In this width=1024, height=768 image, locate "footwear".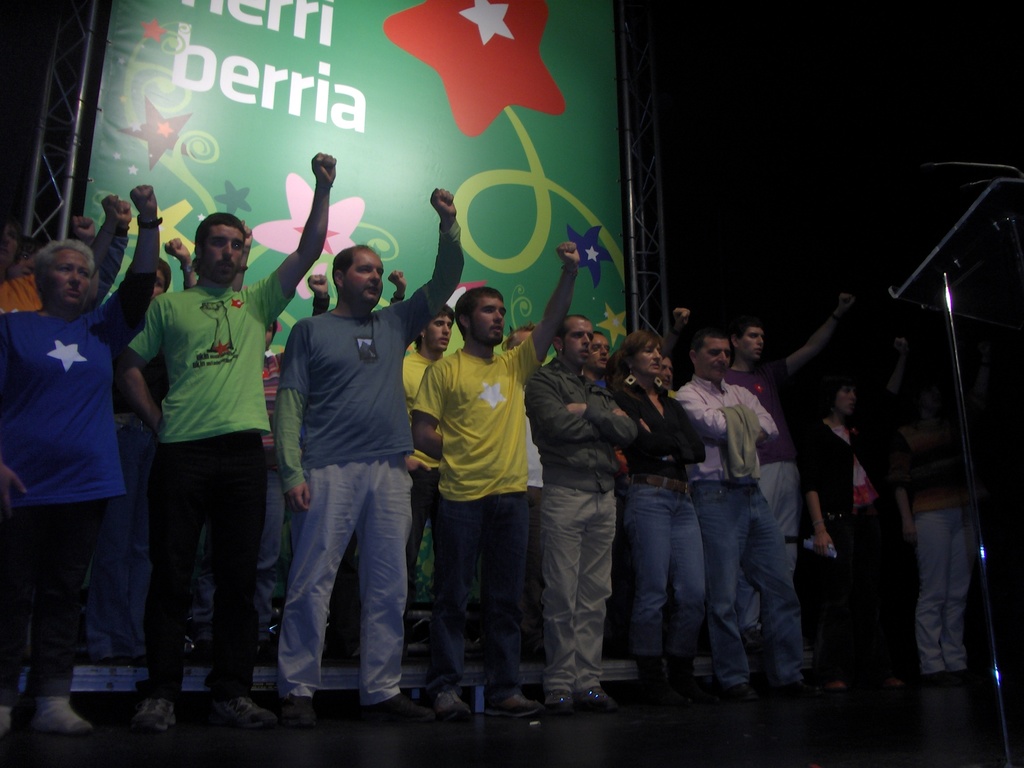
Bounding box: (438,687,481,723).
